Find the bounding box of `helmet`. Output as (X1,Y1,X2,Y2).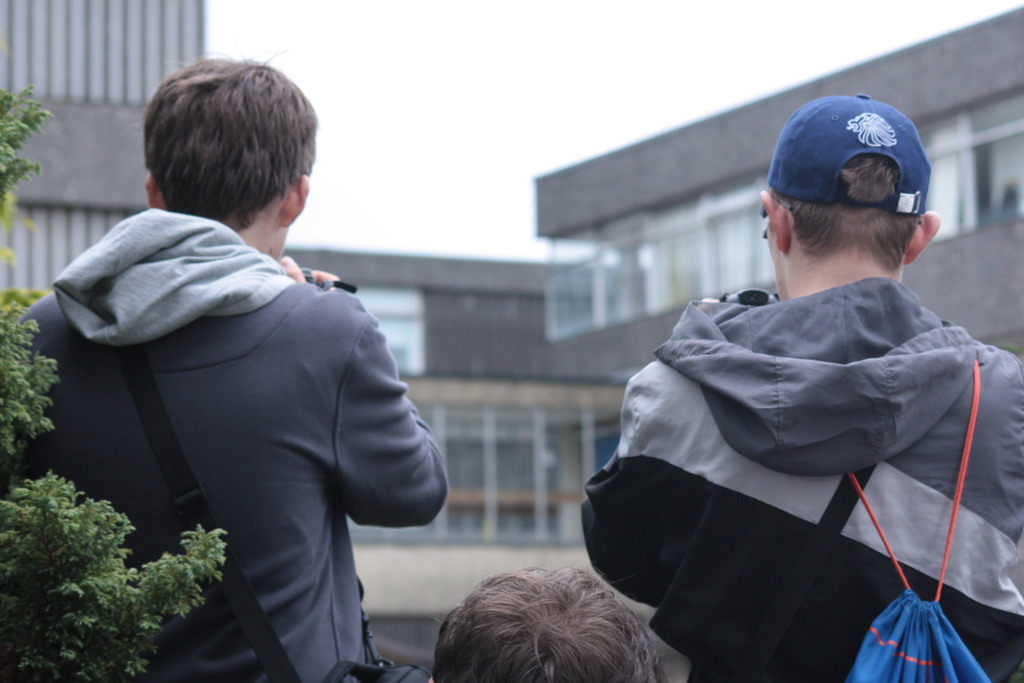
(755,85,944,248).
